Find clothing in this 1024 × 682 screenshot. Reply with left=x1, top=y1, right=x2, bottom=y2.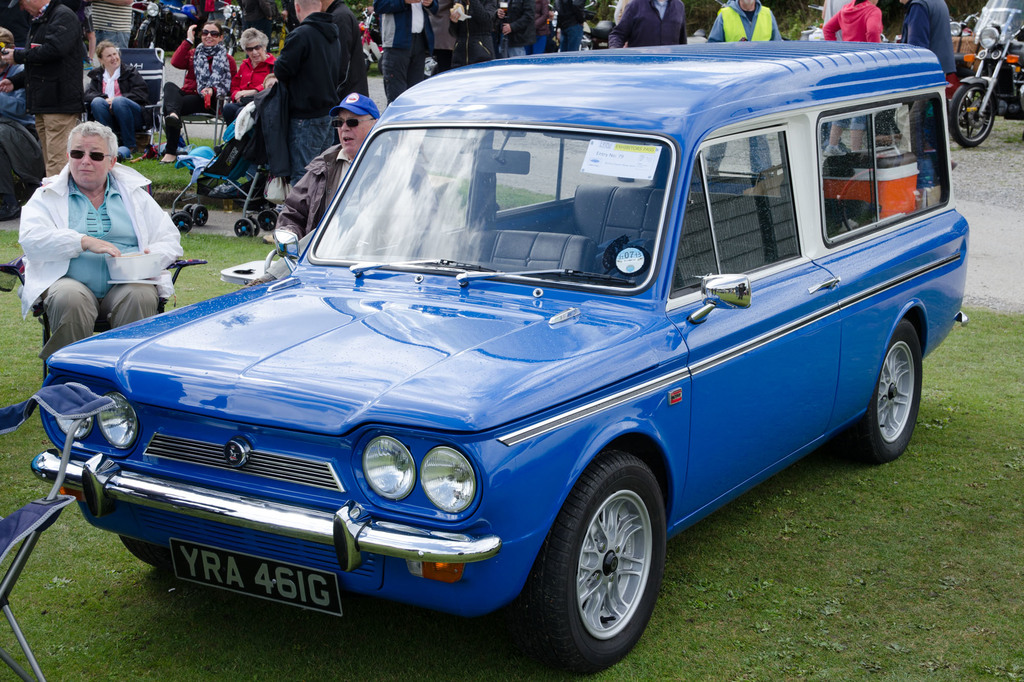
left=705, top=0, right=785, bottom=178.
